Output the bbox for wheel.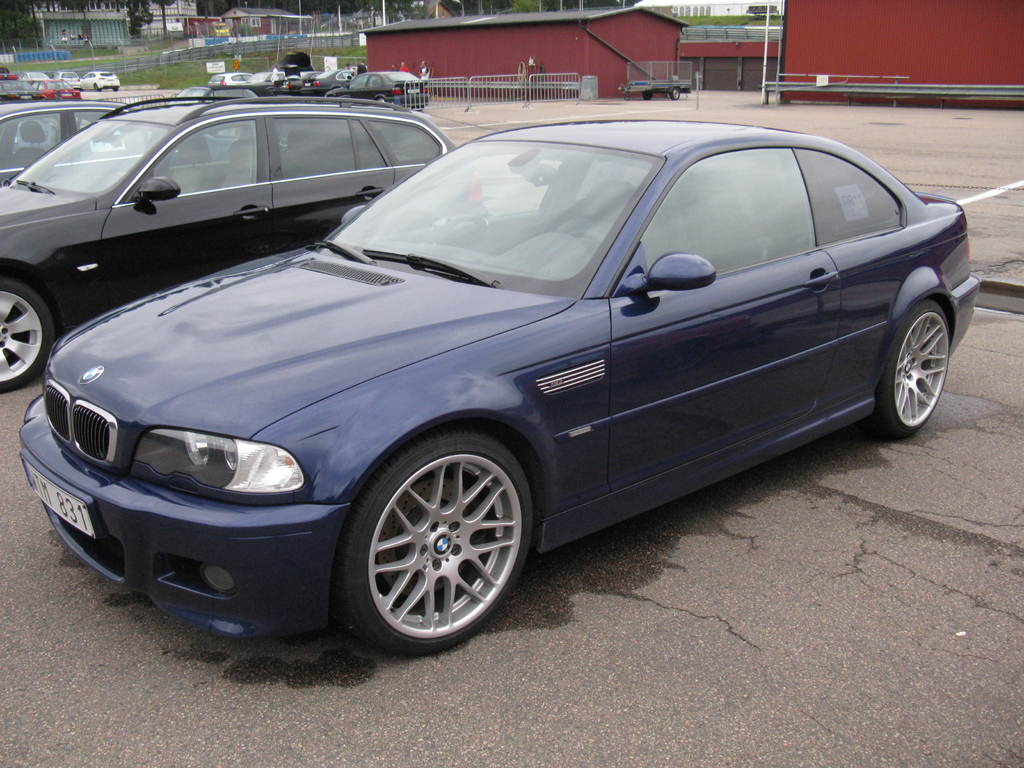
{"x1": 0, "y1": 276, "x2": 60, "y2": 396}.
